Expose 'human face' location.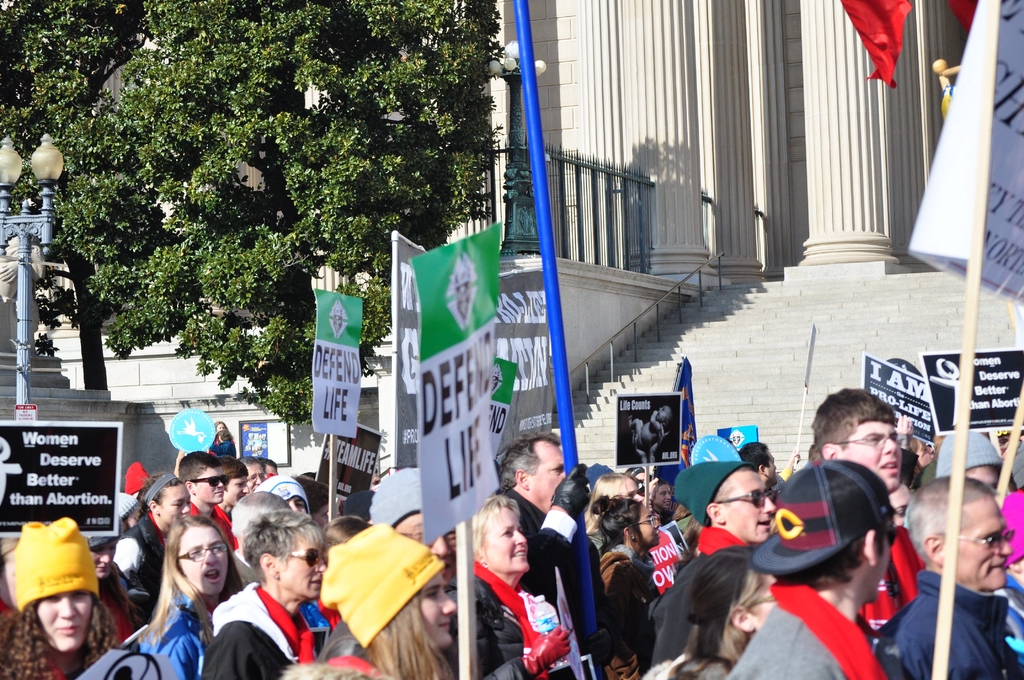
Exposed at x1=420, y1=572, x2=456, y2=648.
